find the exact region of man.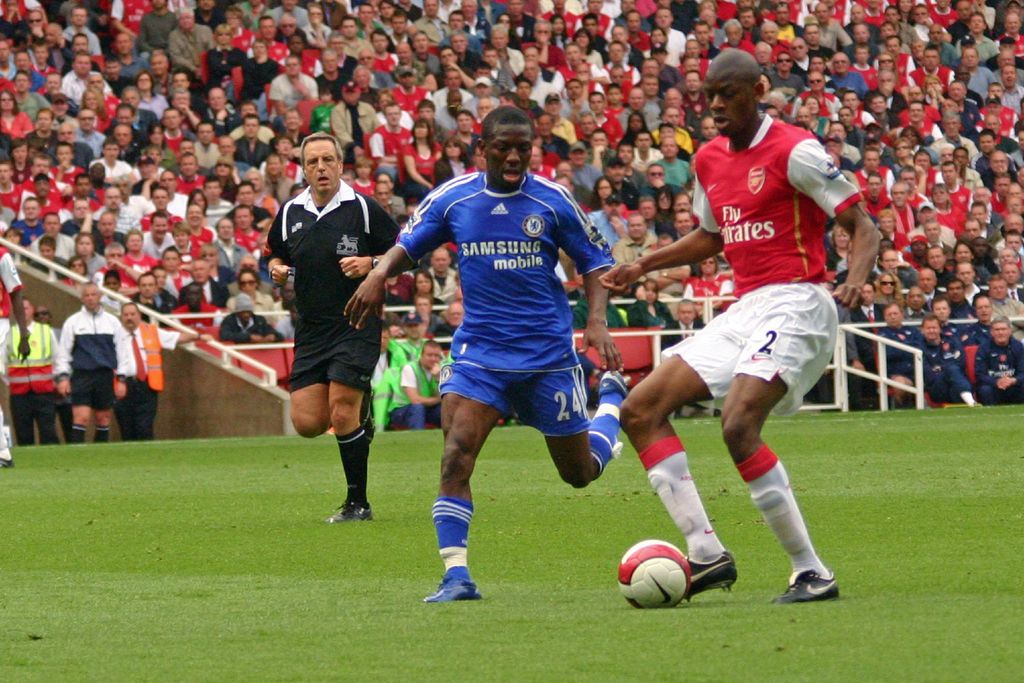
Exact region: {"left": 218, "top": 180, "right": 274, "bottom": 229}.
